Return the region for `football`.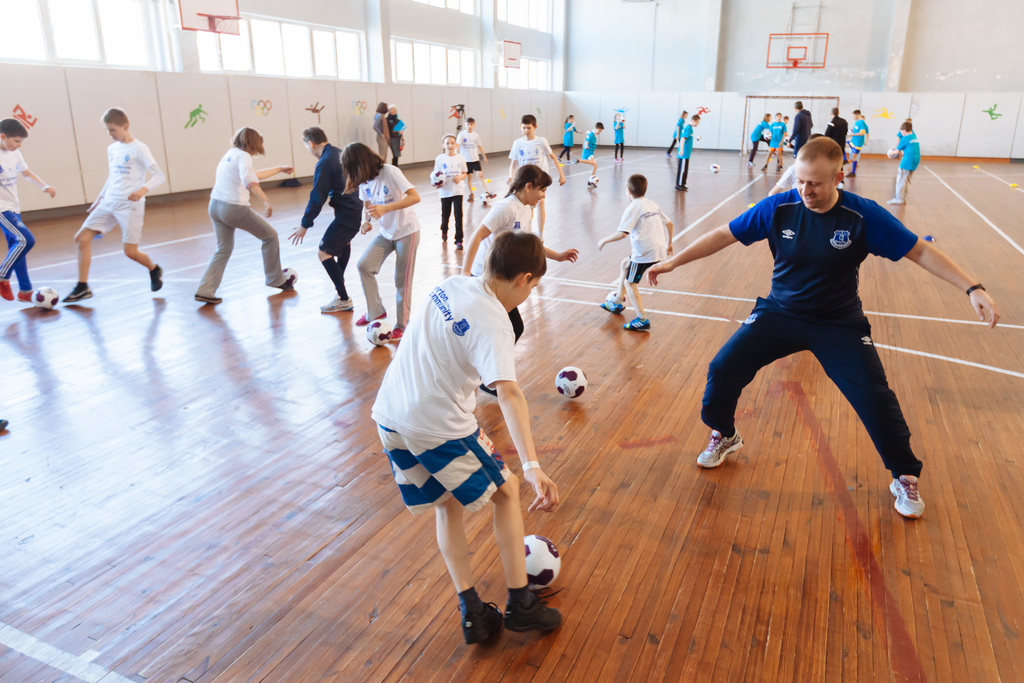
[281,267,297,288].
